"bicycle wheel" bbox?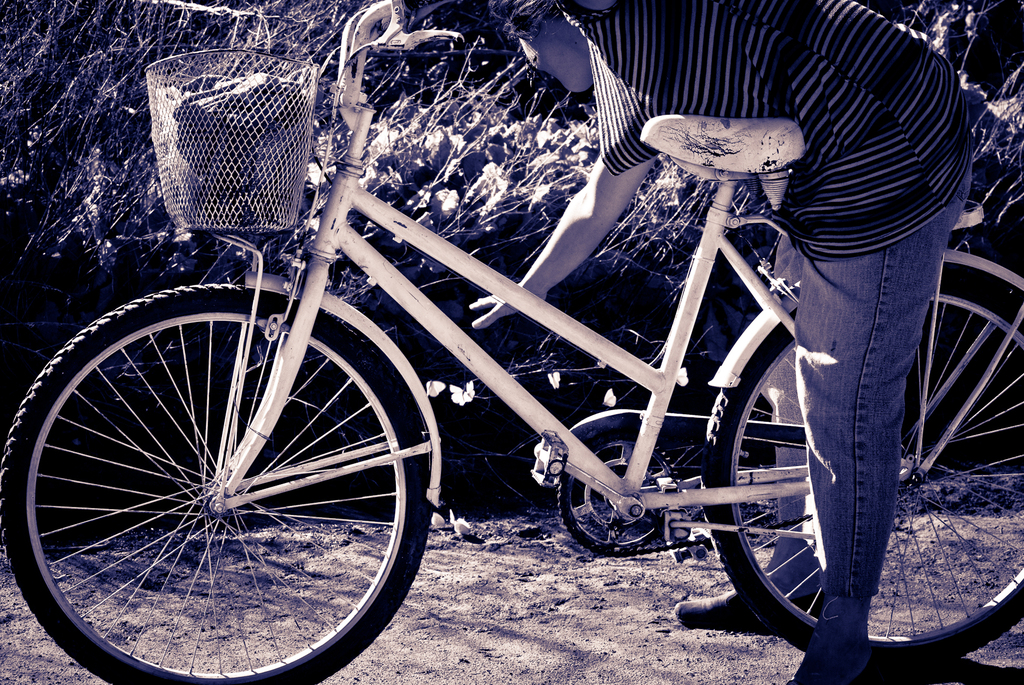
[0, 279, 436, 684]
